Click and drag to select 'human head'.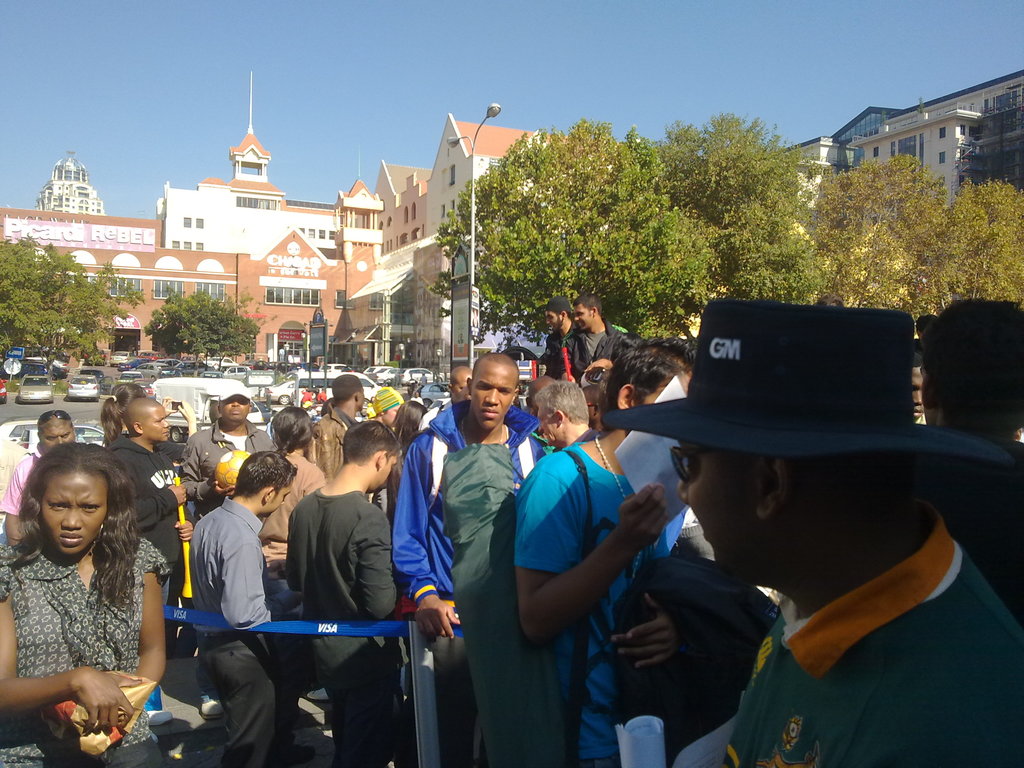
Selection: select_region(271, 406, 312, 454).
